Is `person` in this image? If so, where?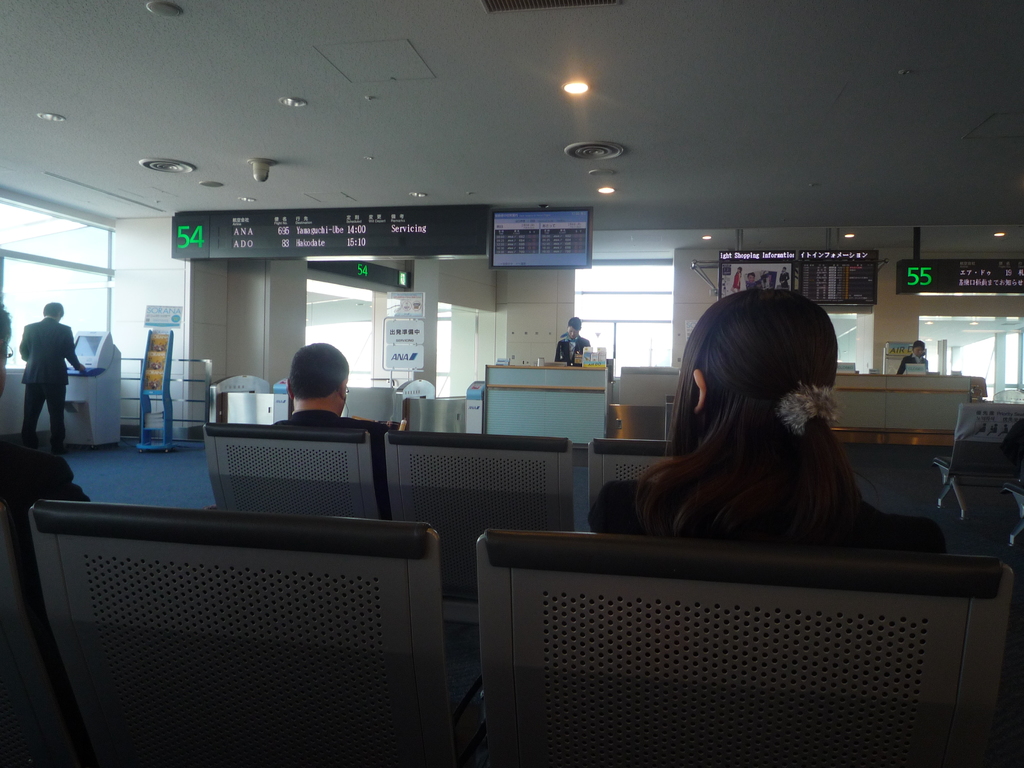
Yes, at bbox=[589, 276, 944, 559].
